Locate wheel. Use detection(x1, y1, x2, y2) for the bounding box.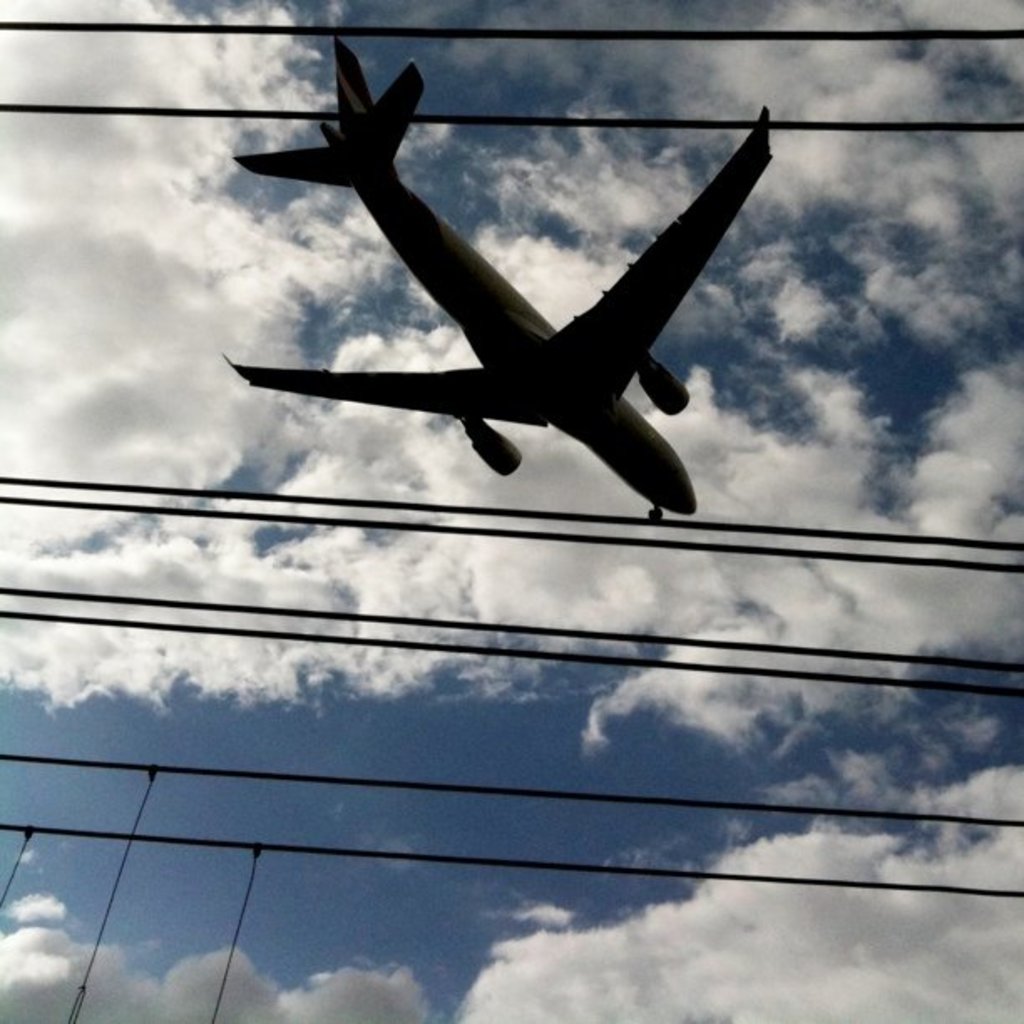
detection(649, 510, 666, 524).
